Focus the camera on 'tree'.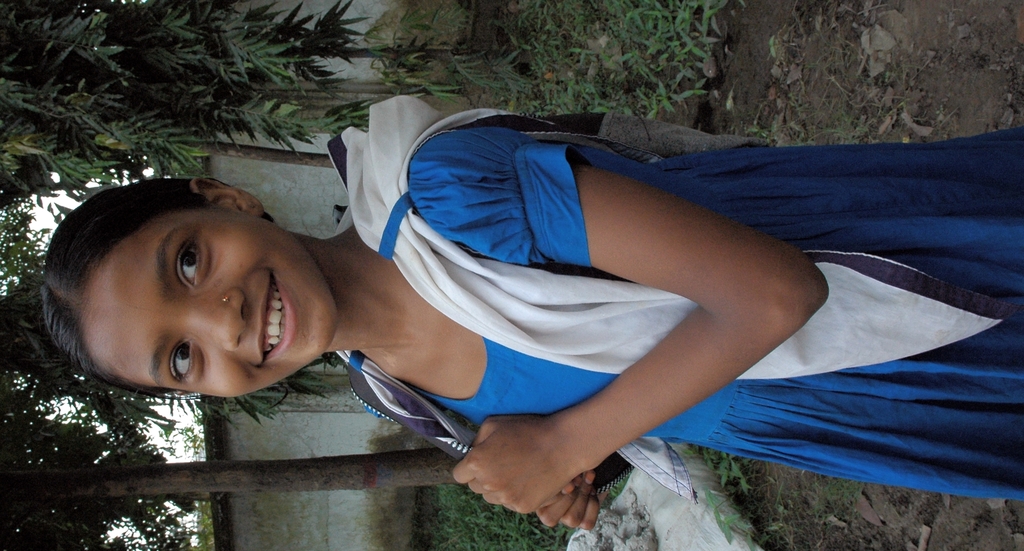
Focus region: Rect(0, 272, 460, 550).
